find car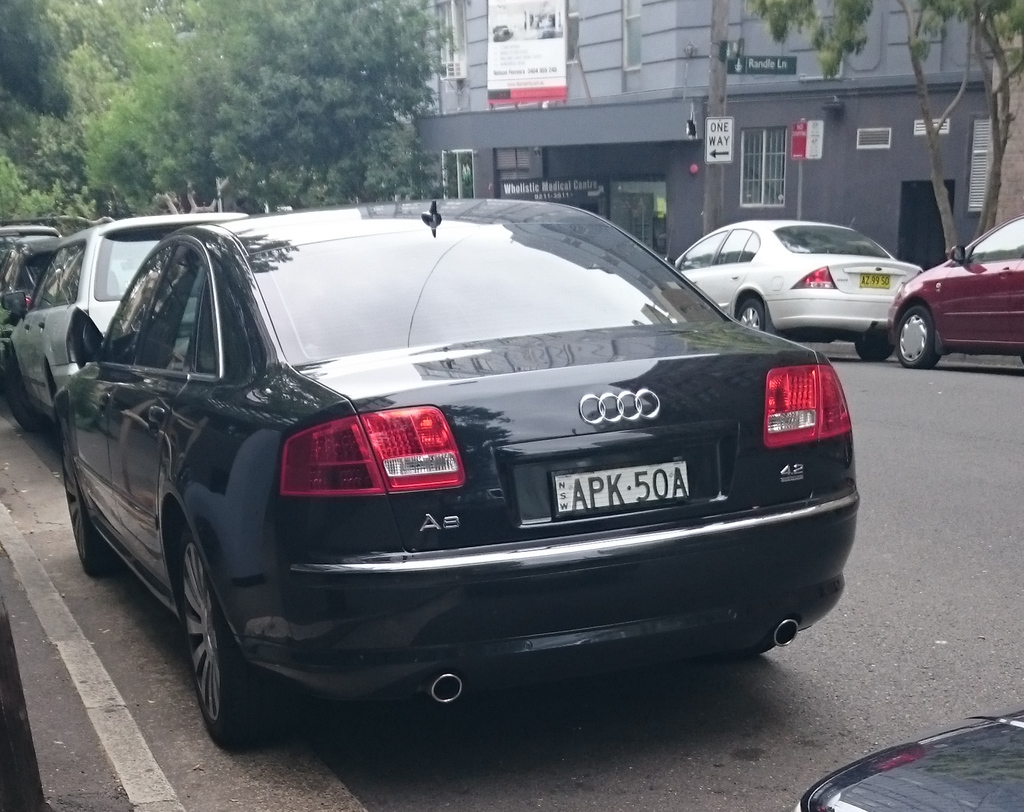
detection(793, 708, 1023, 811)
